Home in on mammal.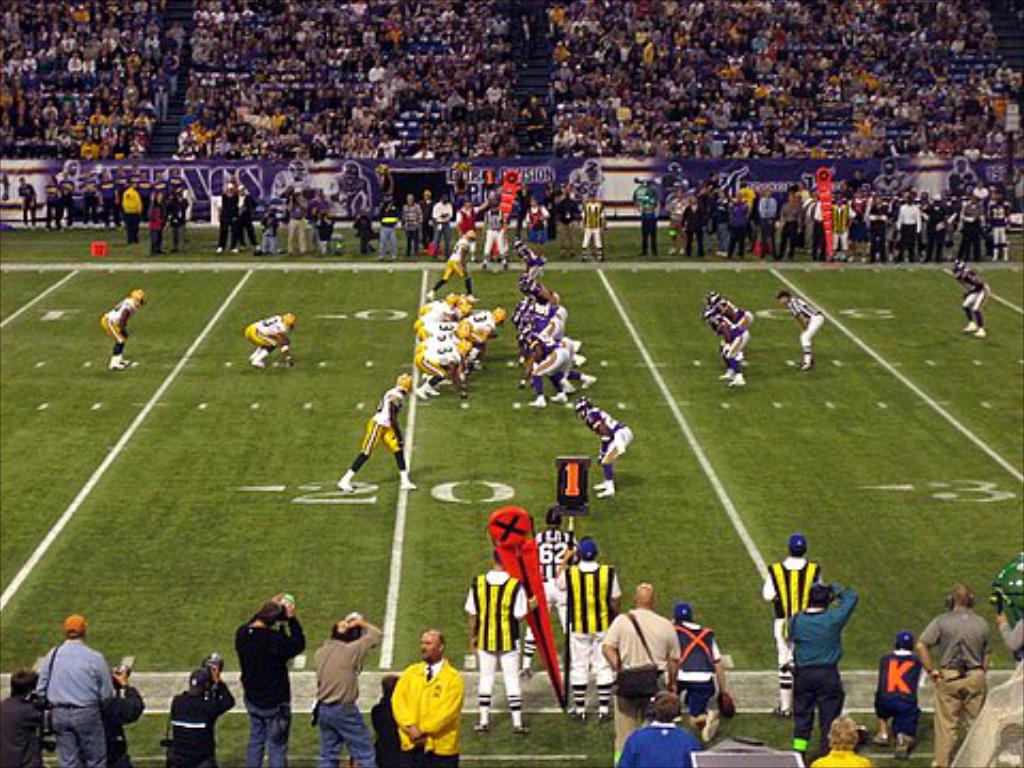
Homed in at box(388, 629, 469, 766).
